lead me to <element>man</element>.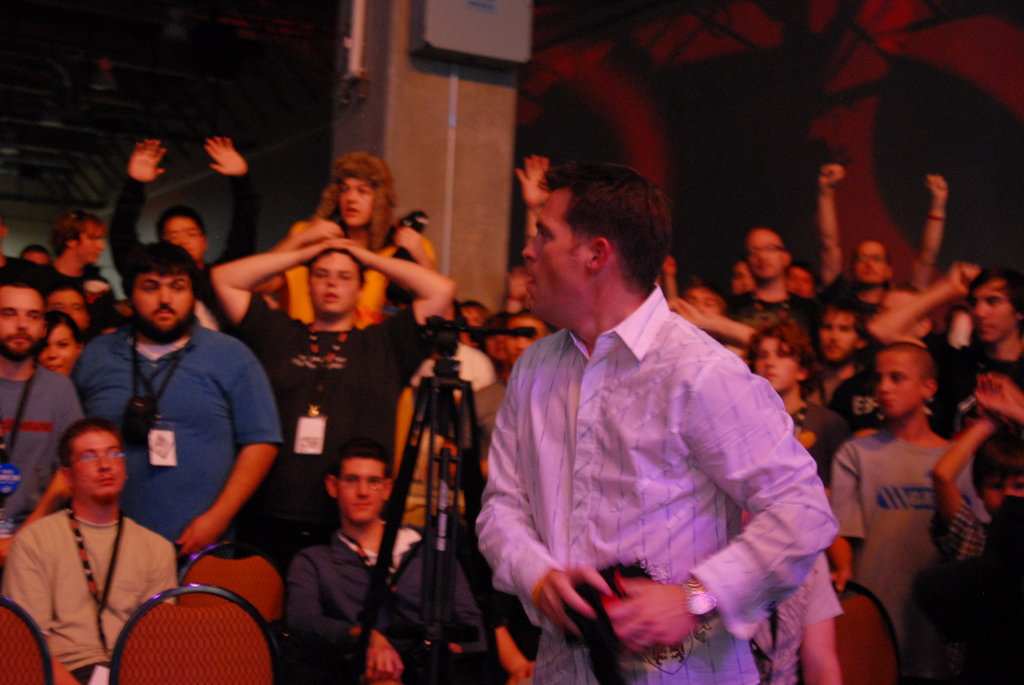
Lead to region(472, 308, 551, 441).
